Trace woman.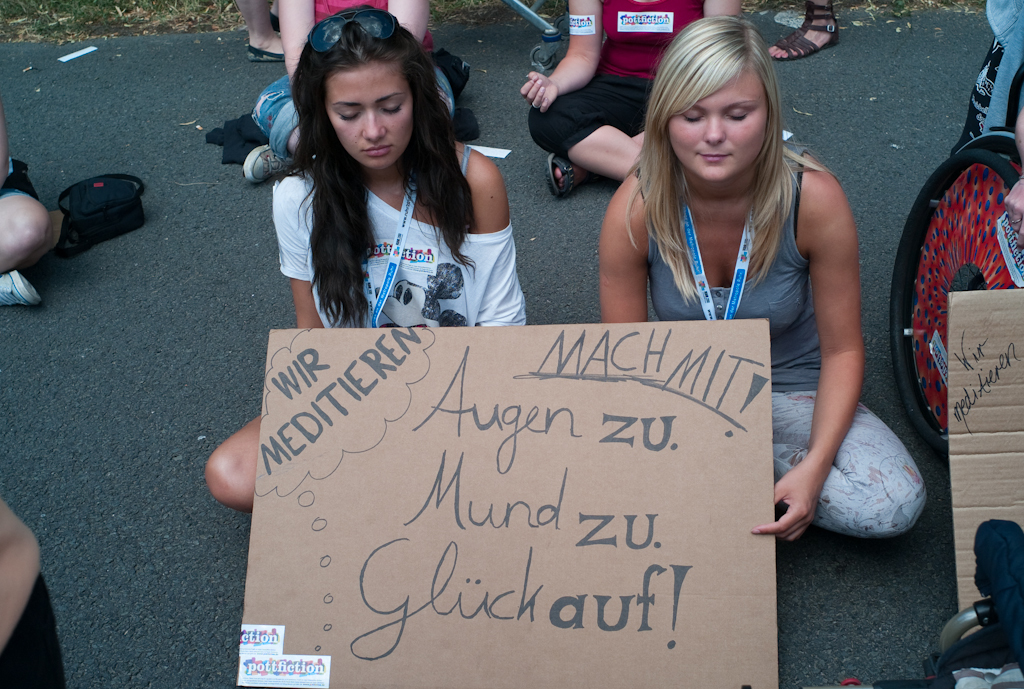
Traced to bbox(243, 0, 286, 62).
